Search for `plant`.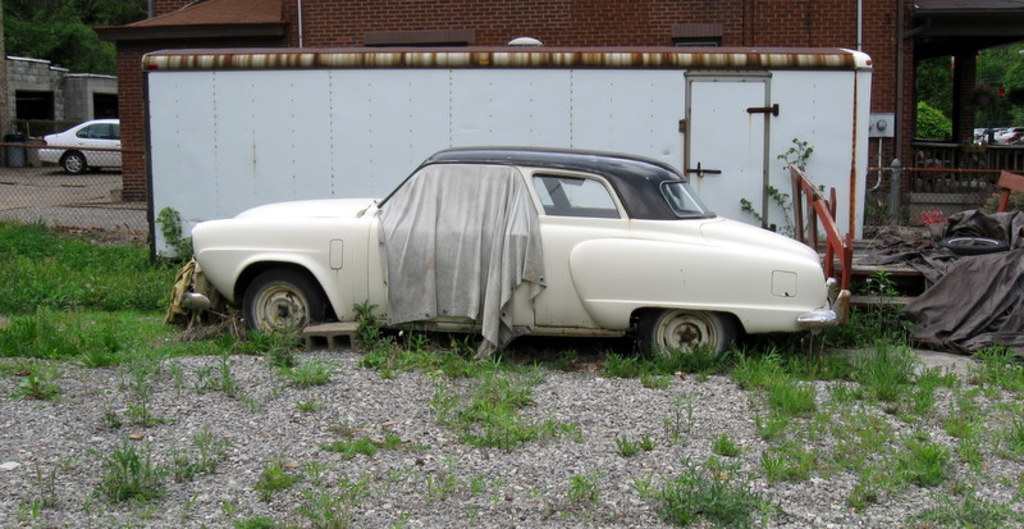
Found at crop(200, 352, 248, 416).
